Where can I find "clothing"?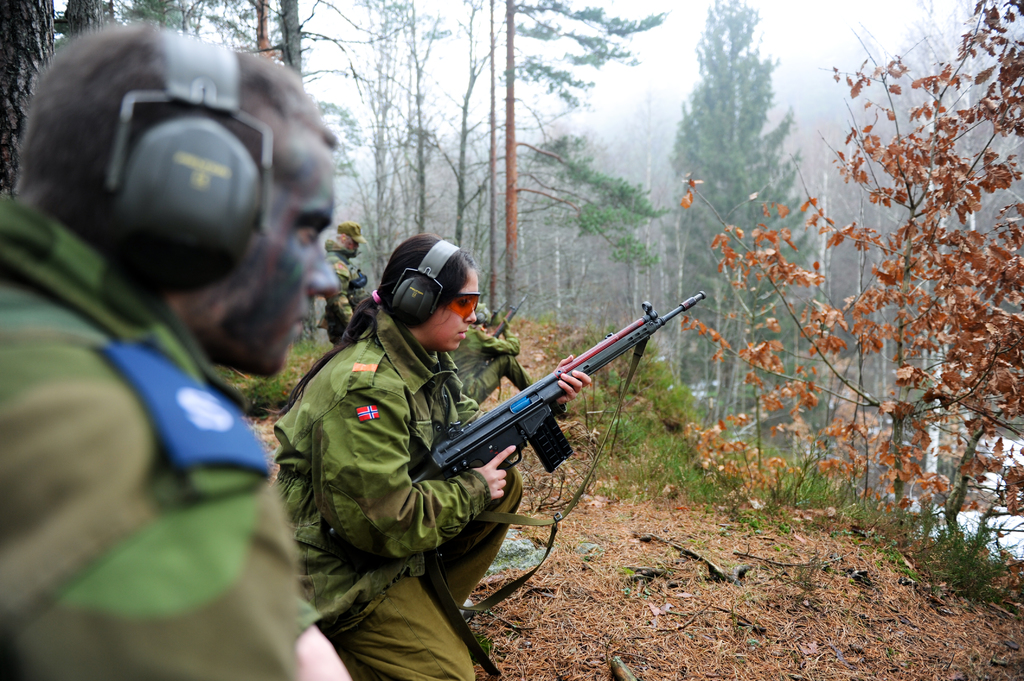
You can find it at 0:195:318:680.
